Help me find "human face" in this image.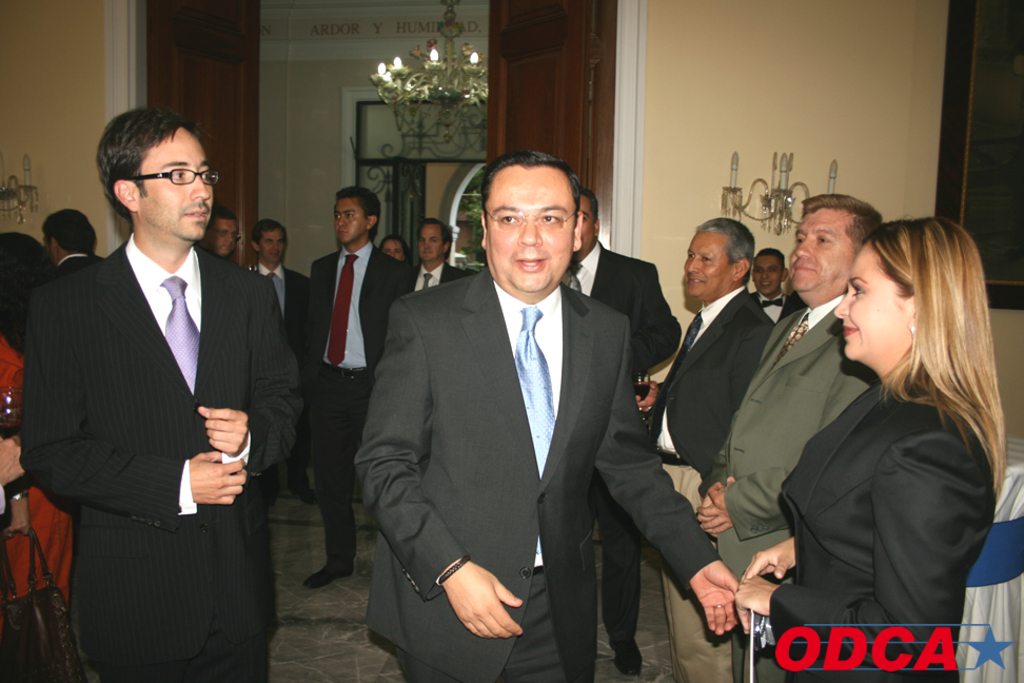
Found it: <box>481,165,573,295</box>.
